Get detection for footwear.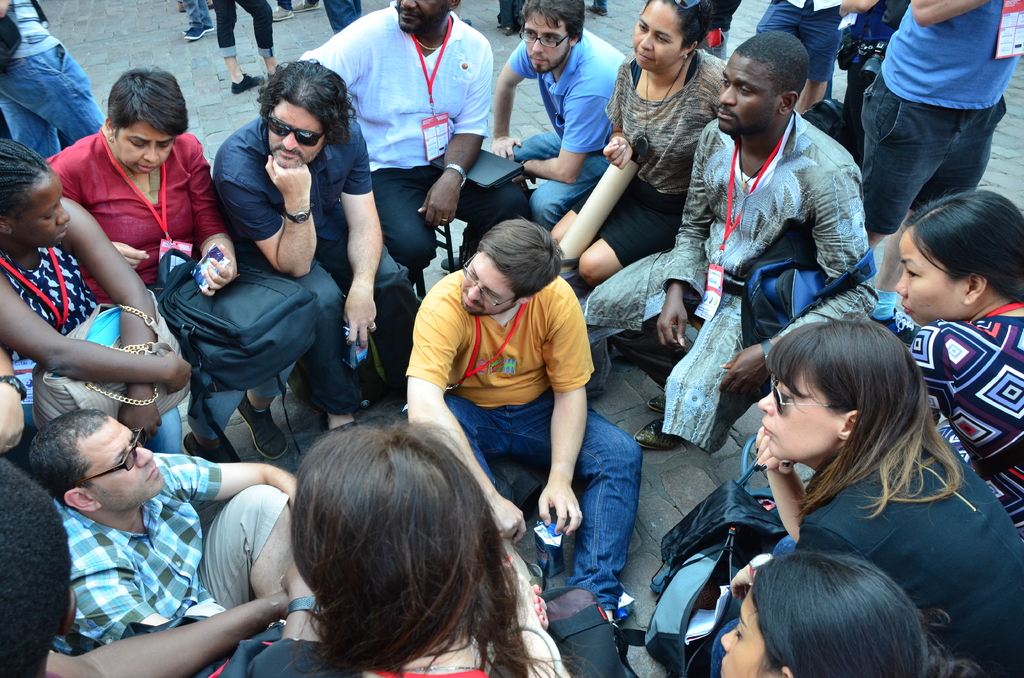
Detection: locate(228, 72, 268, 93).
